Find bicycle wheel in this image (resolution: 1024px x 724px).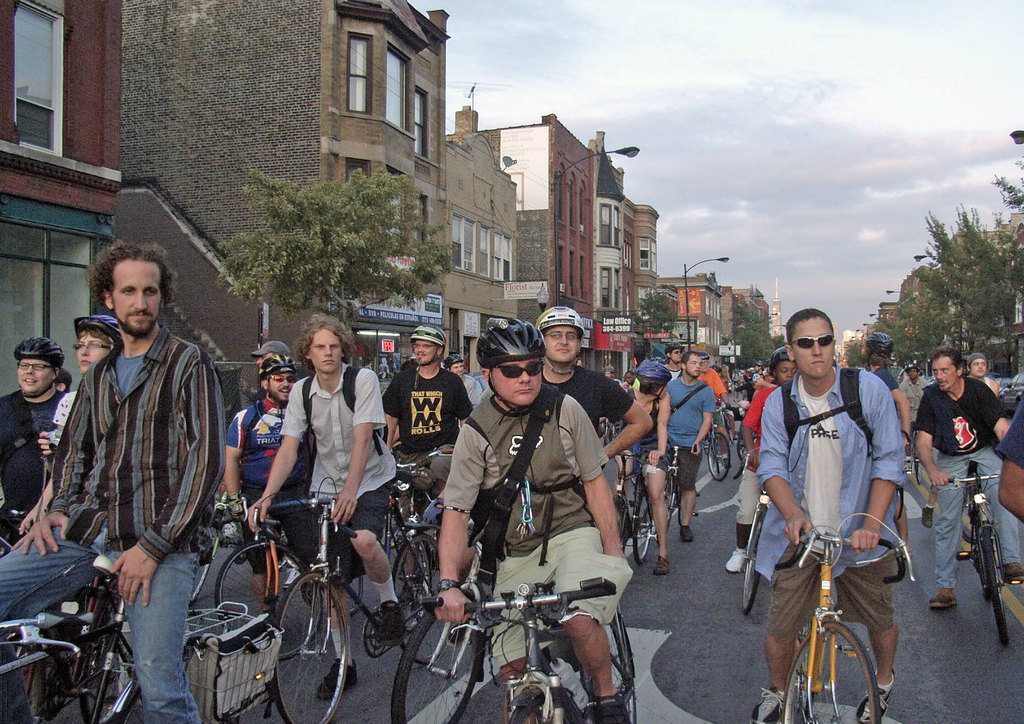
rect(270, 570, 351, 723).
